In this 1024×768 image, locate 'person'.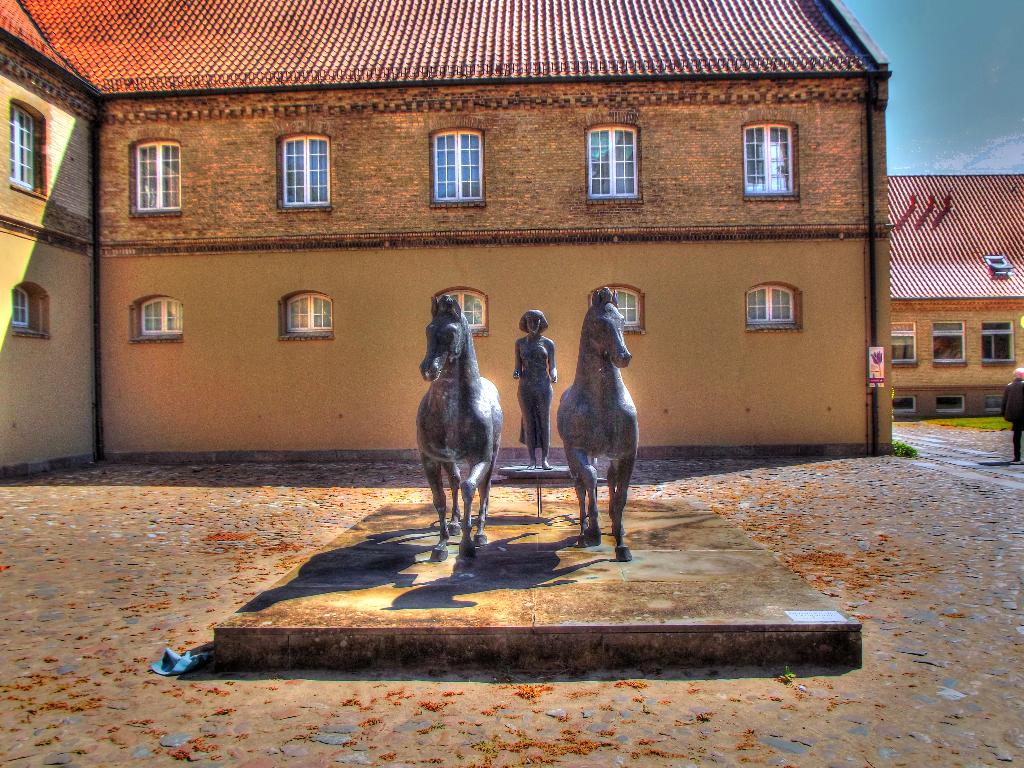
Bounding box: 514:309:559:470.
